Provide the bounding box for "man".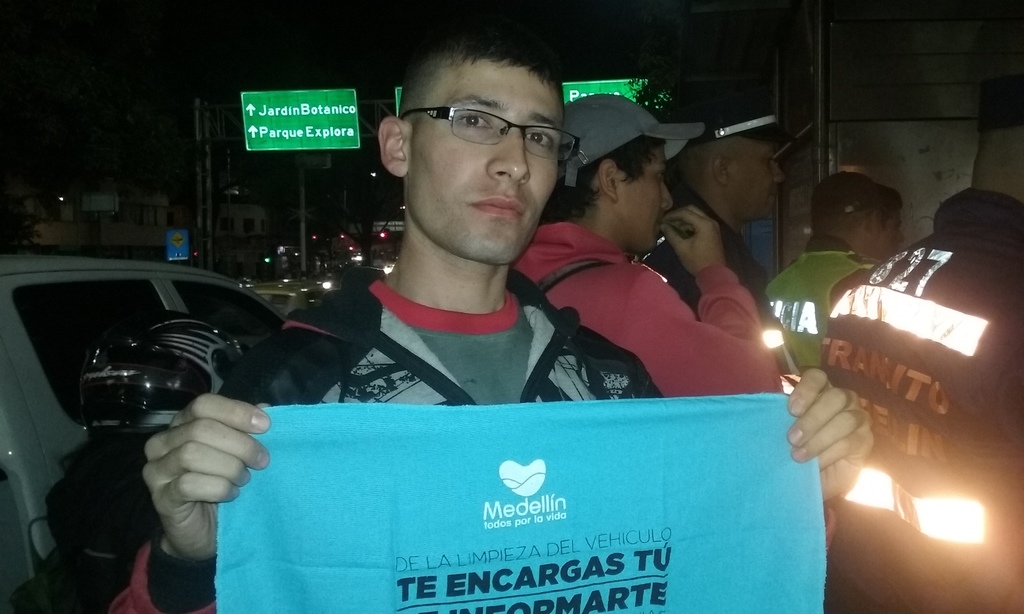
left=825, top=189, right=1023, bottom=613.
